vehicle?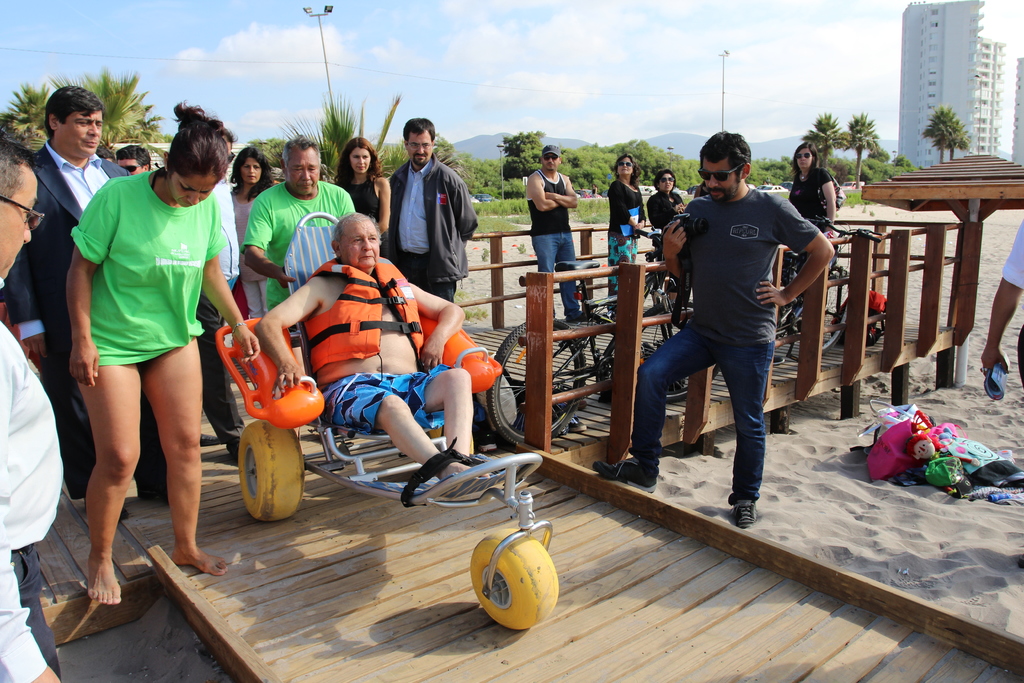
476:193:496:200
